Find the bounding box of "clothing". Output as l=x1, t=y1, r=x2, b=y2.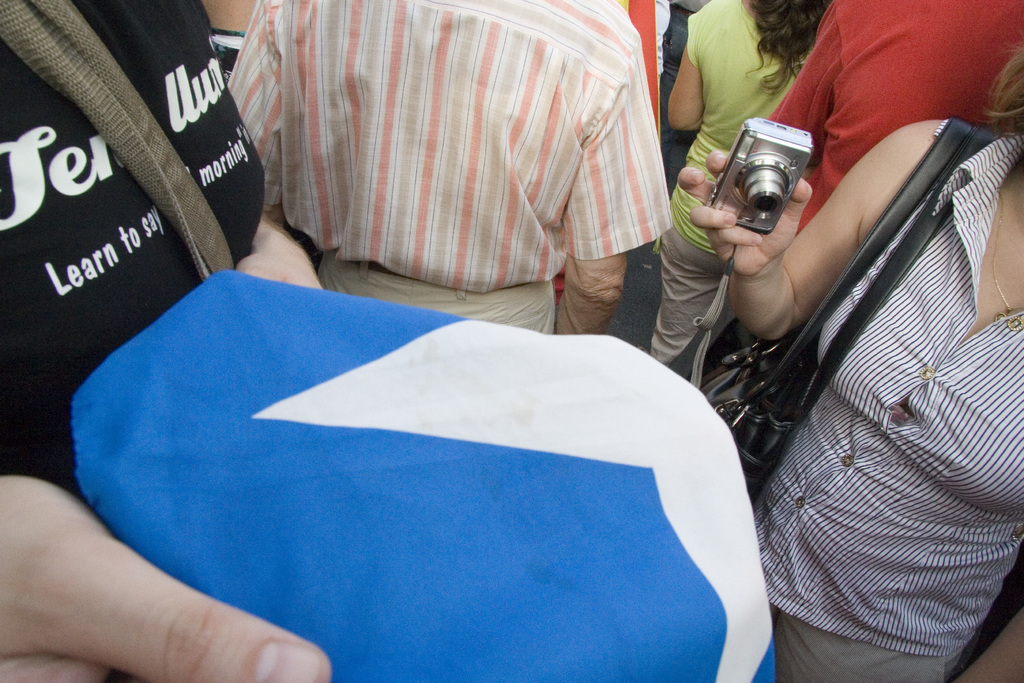
l=749, t=603, r=969, b=682.
